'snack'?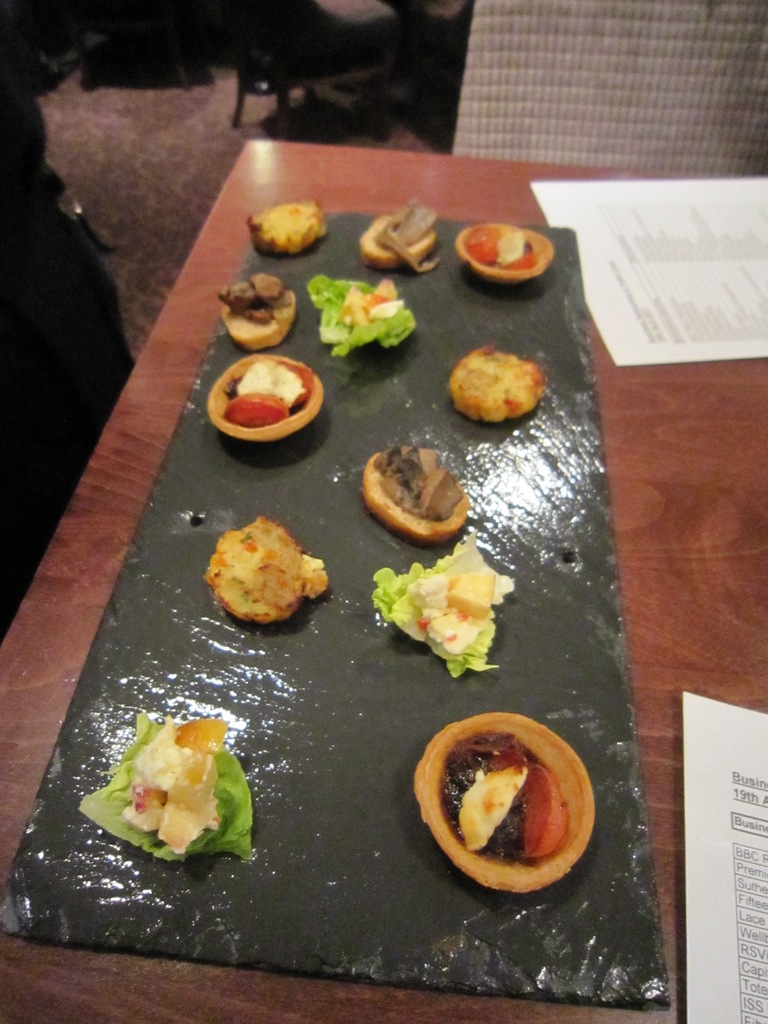
select_region(412, 711, 595, 896)
